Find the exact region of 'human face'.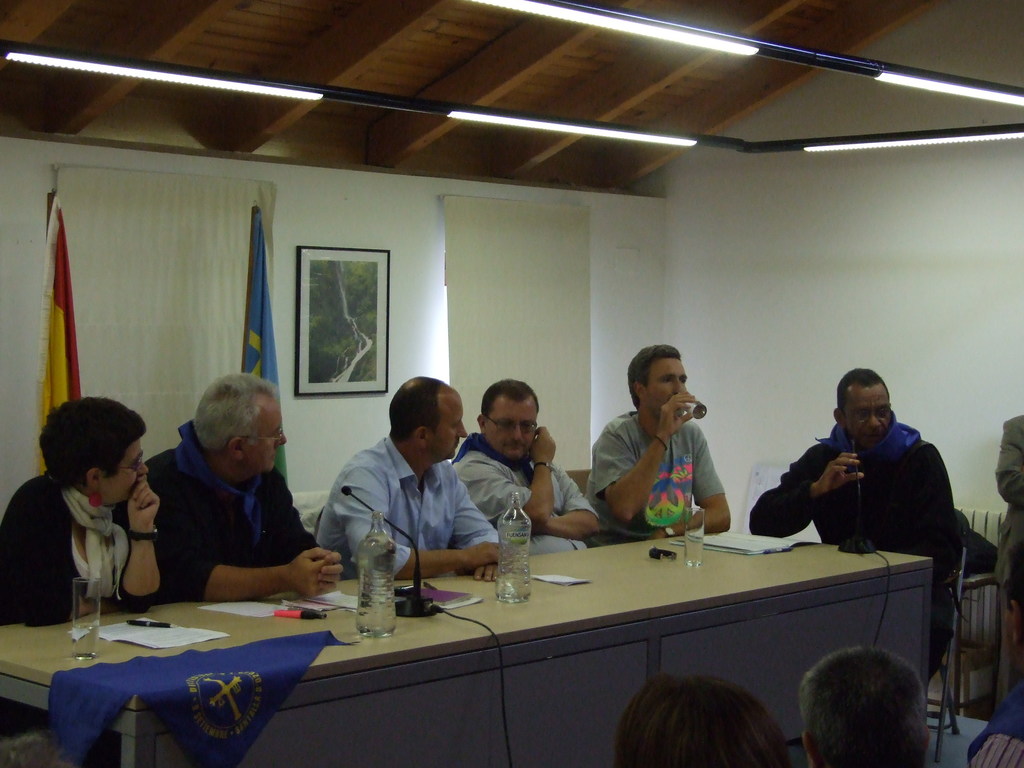
Exact region: box(488, 396, 541, 458).
